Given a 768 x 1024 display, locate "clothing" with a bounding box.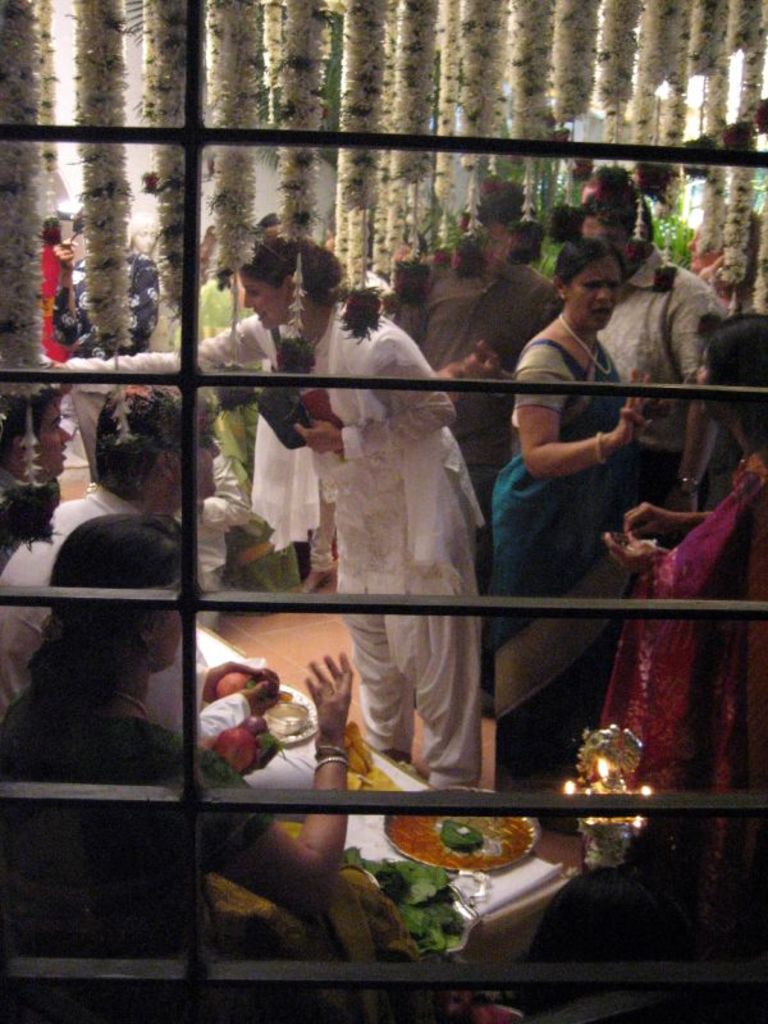
Located: select_region(0, 692, 278, 1019).
